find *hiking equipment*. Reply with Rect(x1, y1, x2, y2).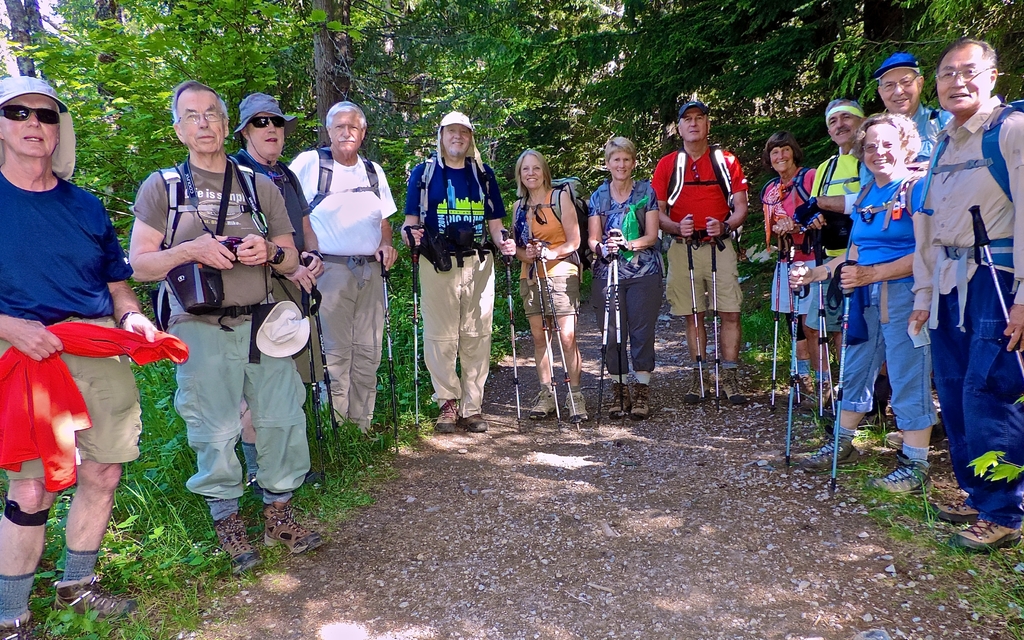
Rect(596, 181, 667, 278).
